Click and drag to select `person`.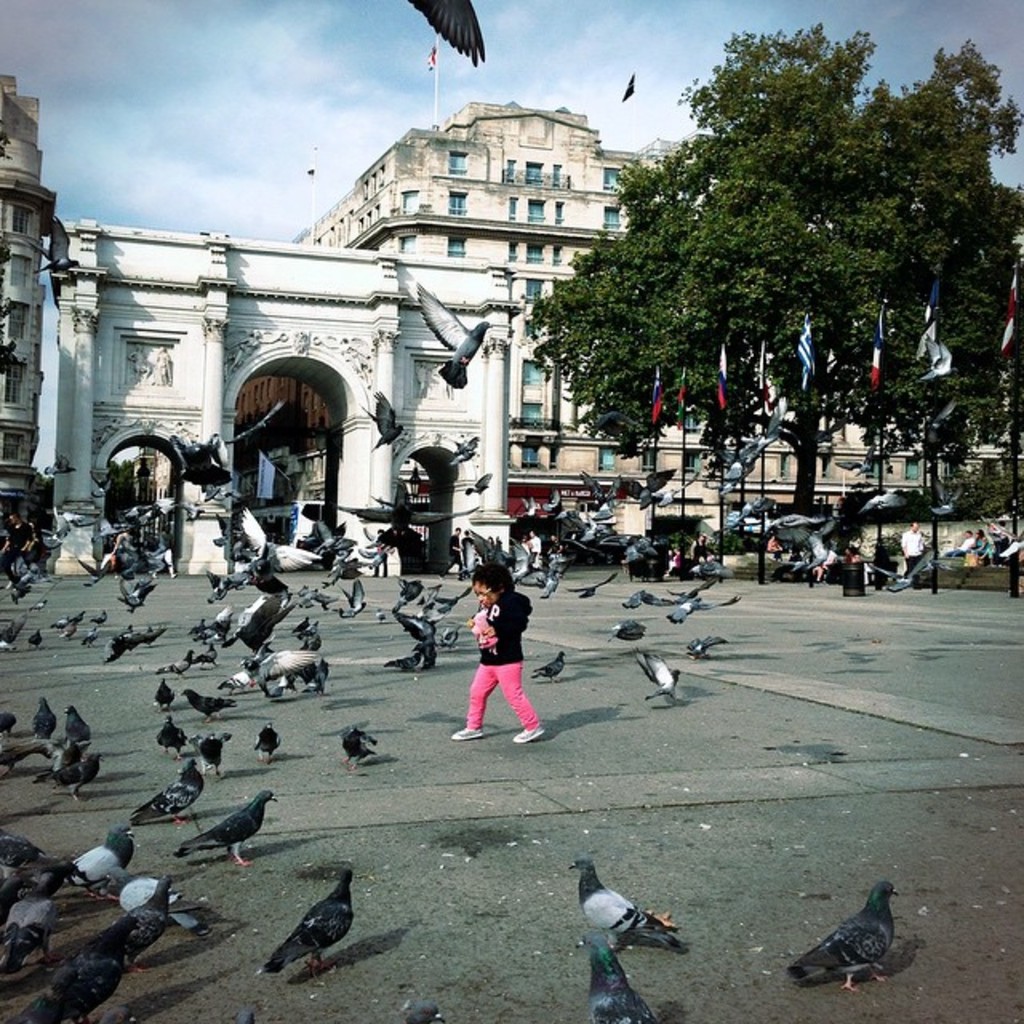
Selection: [x1=134, y1=349, x2=146, y2=379].
